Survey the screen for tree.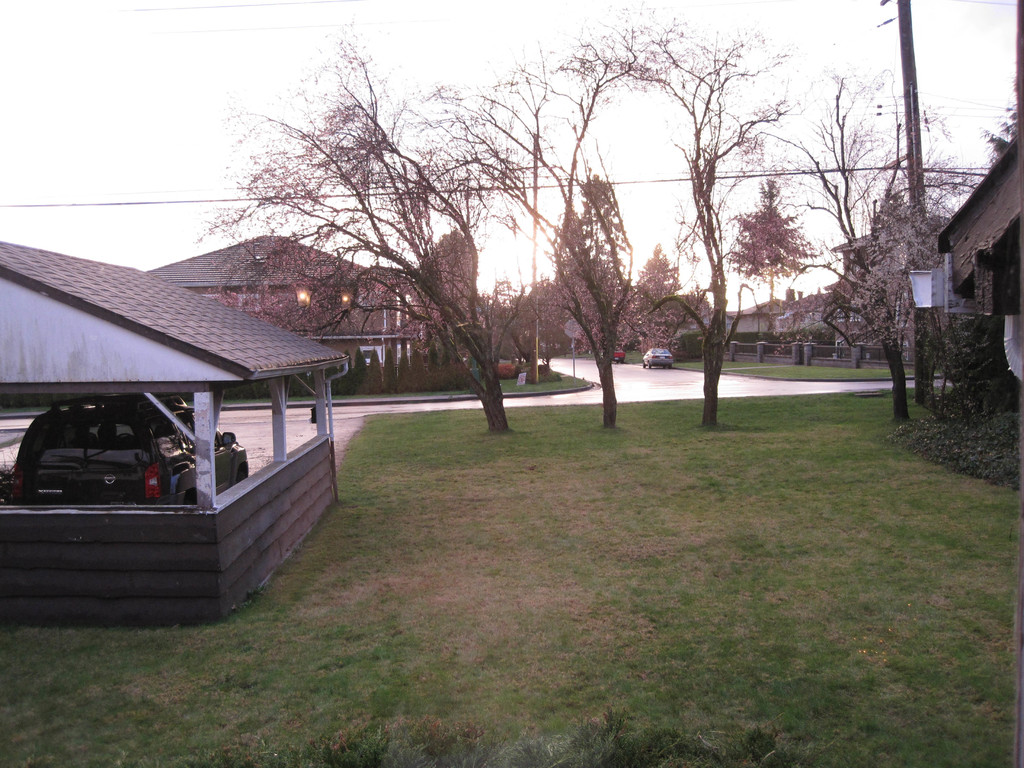
Survey found: pyautogui.locateOnScreen(208, 49, 543, 431).
